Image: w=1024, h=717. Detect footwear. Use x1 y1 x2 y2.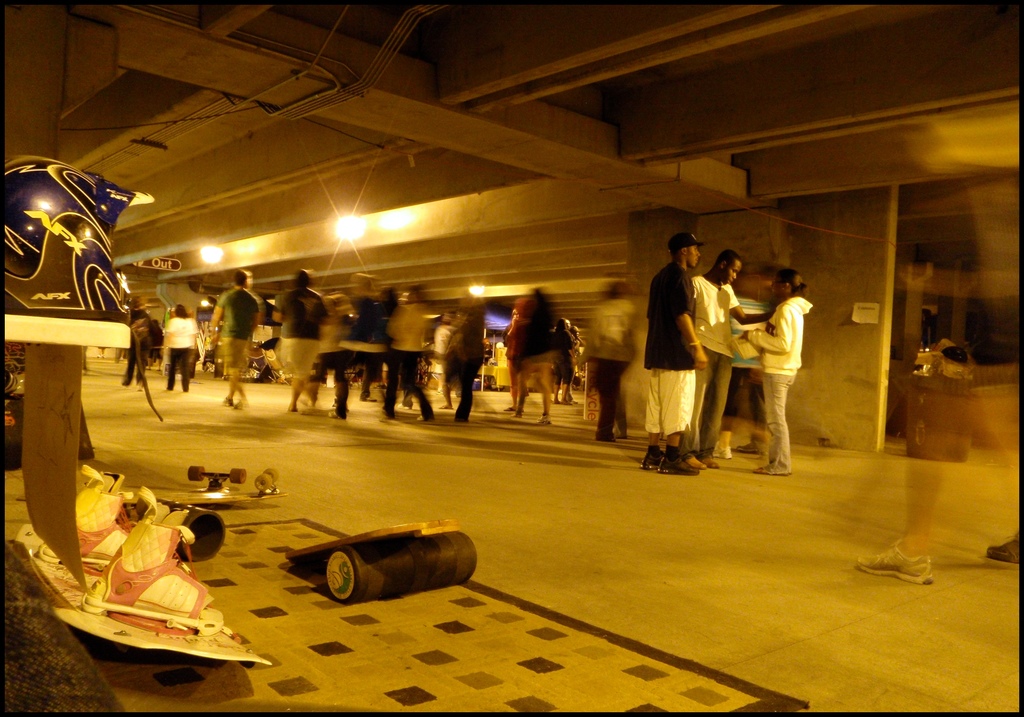
223 398 233 407.
